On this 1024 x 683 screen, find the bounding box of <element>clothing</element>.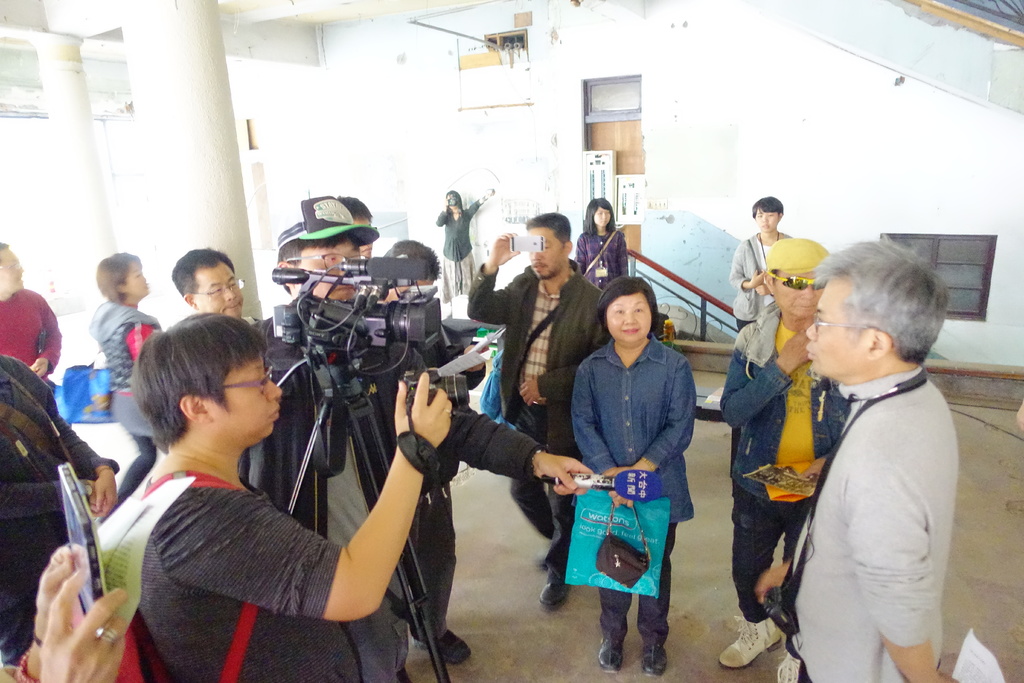
Bounding box: Rect(717, 308, 845, 497).
